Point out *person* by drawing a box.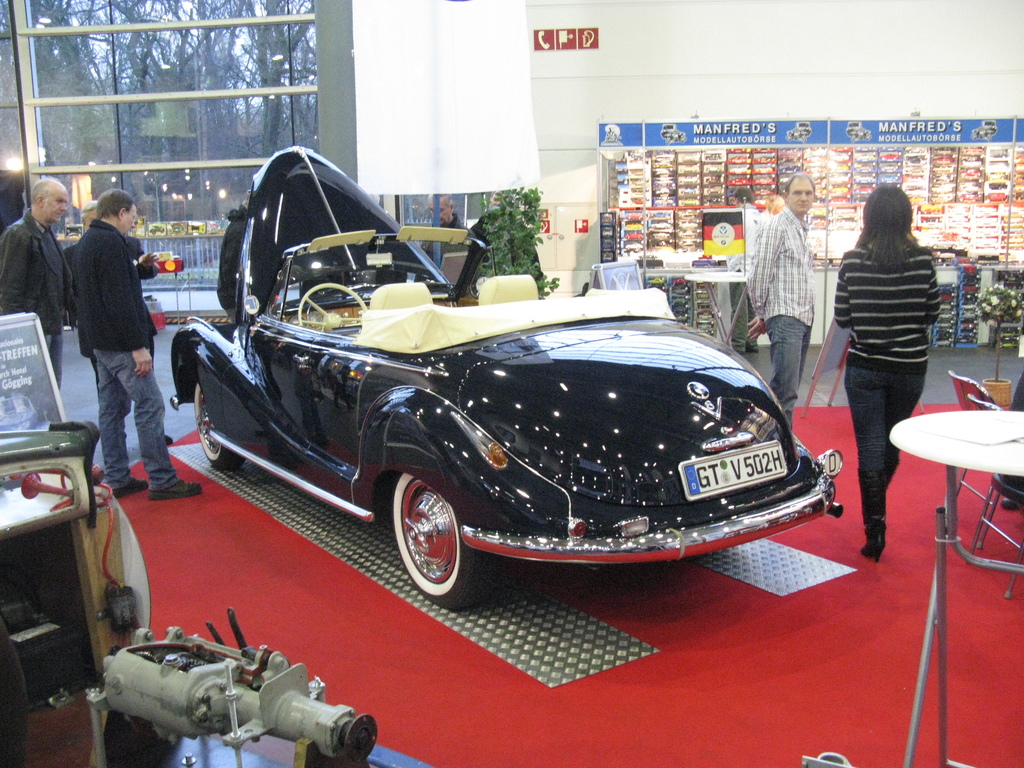
bbox(74, 180, 204, 497).
